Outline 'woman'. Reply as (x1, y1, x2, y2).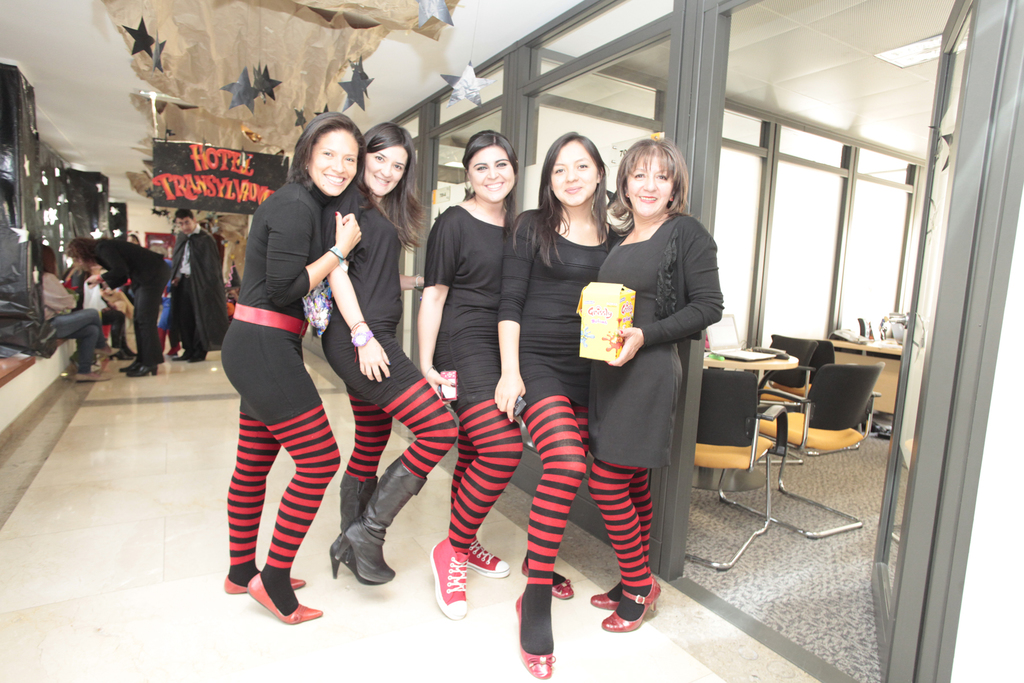
(418, 126, 529, 628).
